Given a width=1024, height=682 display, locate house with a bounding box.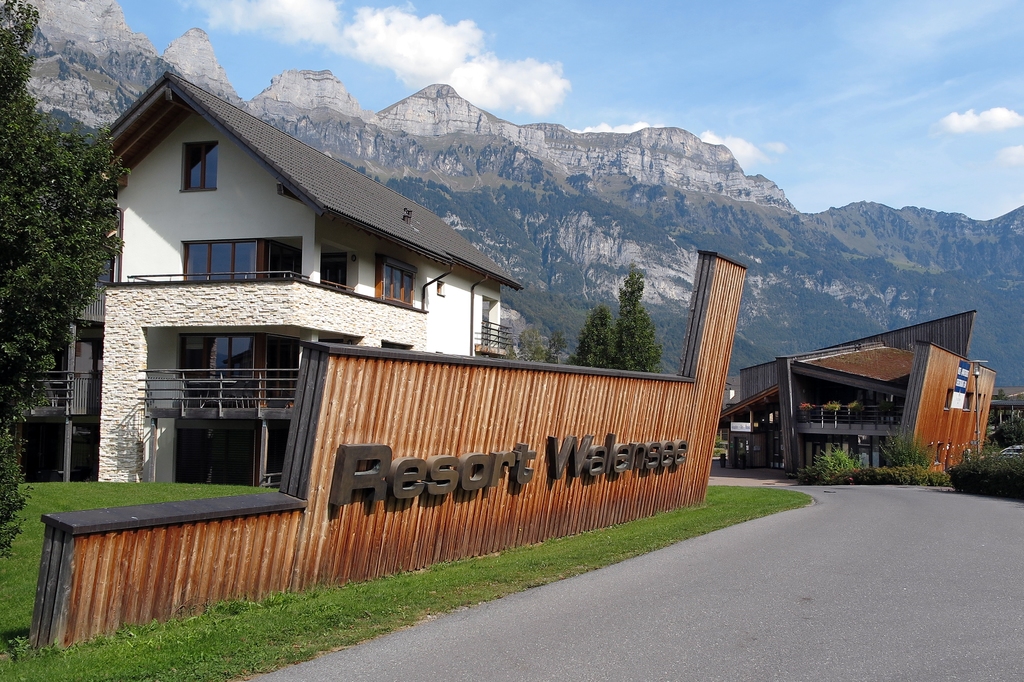
Located: l=19, t=65, r=525, b=480.
